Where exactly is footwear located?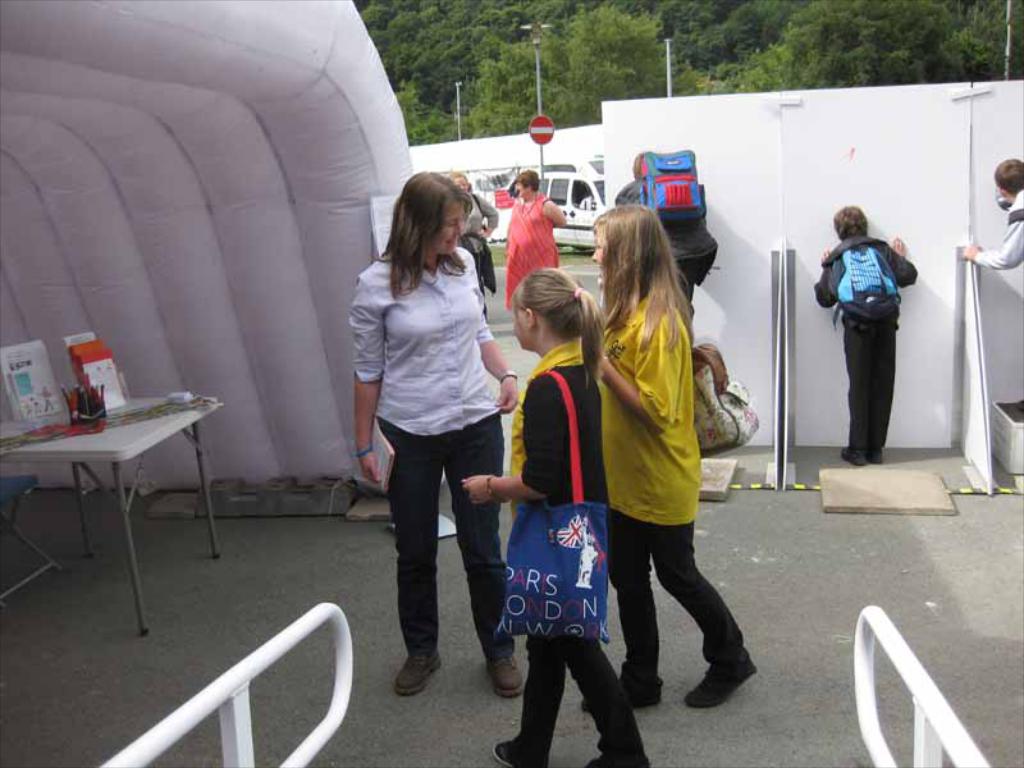
Its bounding box is 493,721,556,767.
